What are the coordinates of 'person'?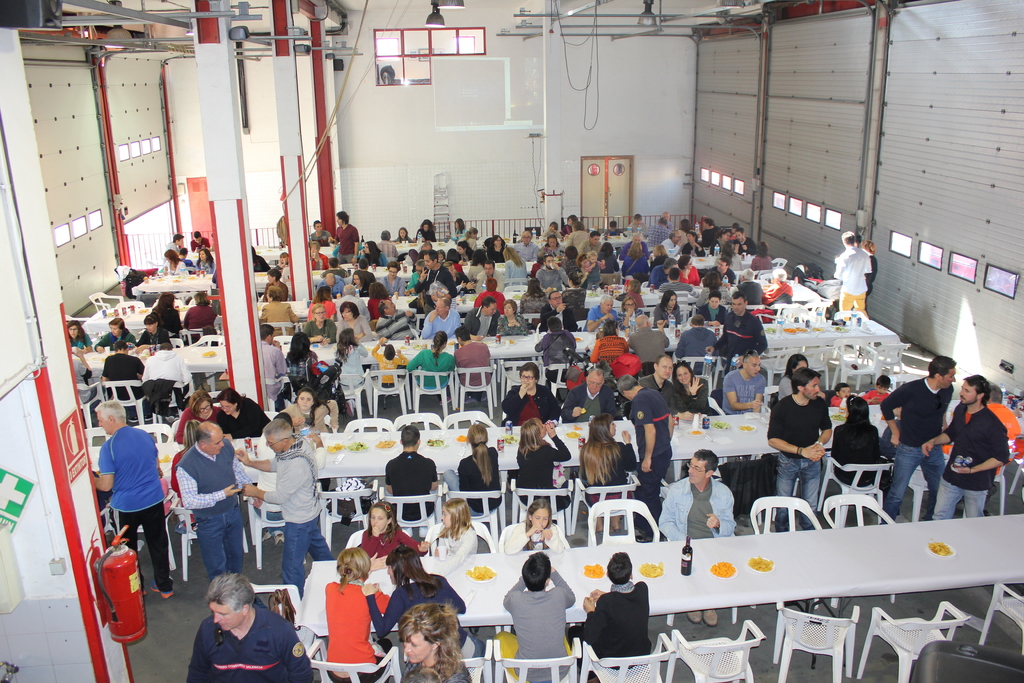
<region>302, 302, 336, 345</region>.
